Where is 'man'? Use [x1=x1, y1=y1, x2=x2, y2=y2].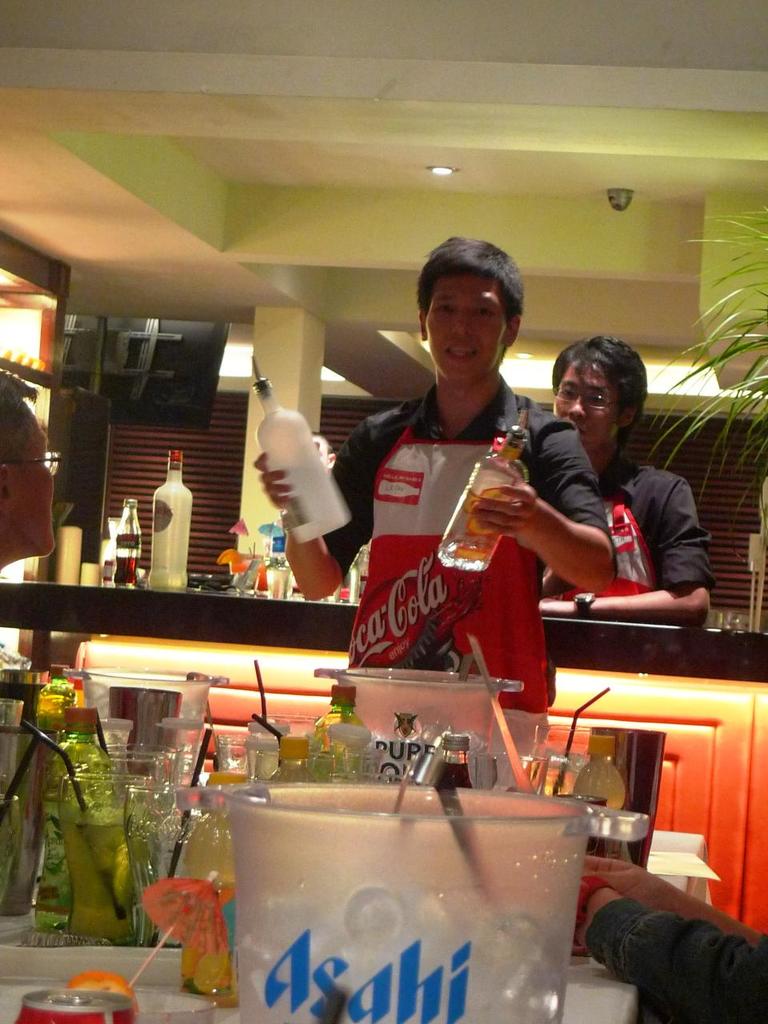
[x1=0, y1=366, x2=62, y2=574].
